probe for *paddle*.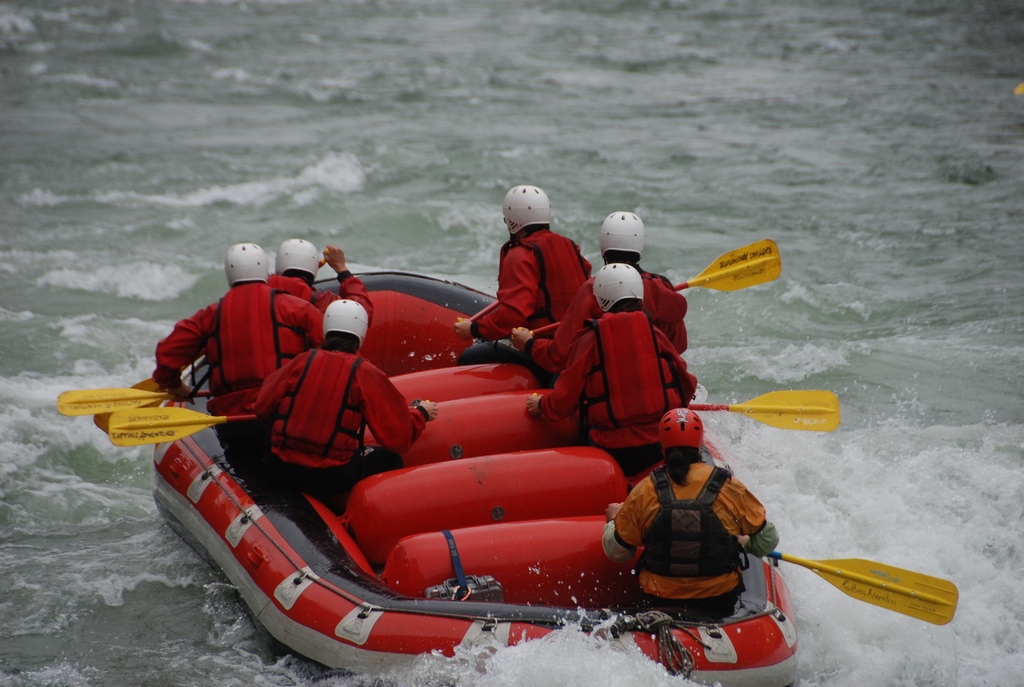
Probe result: locate(748, 552, 957, 629).
